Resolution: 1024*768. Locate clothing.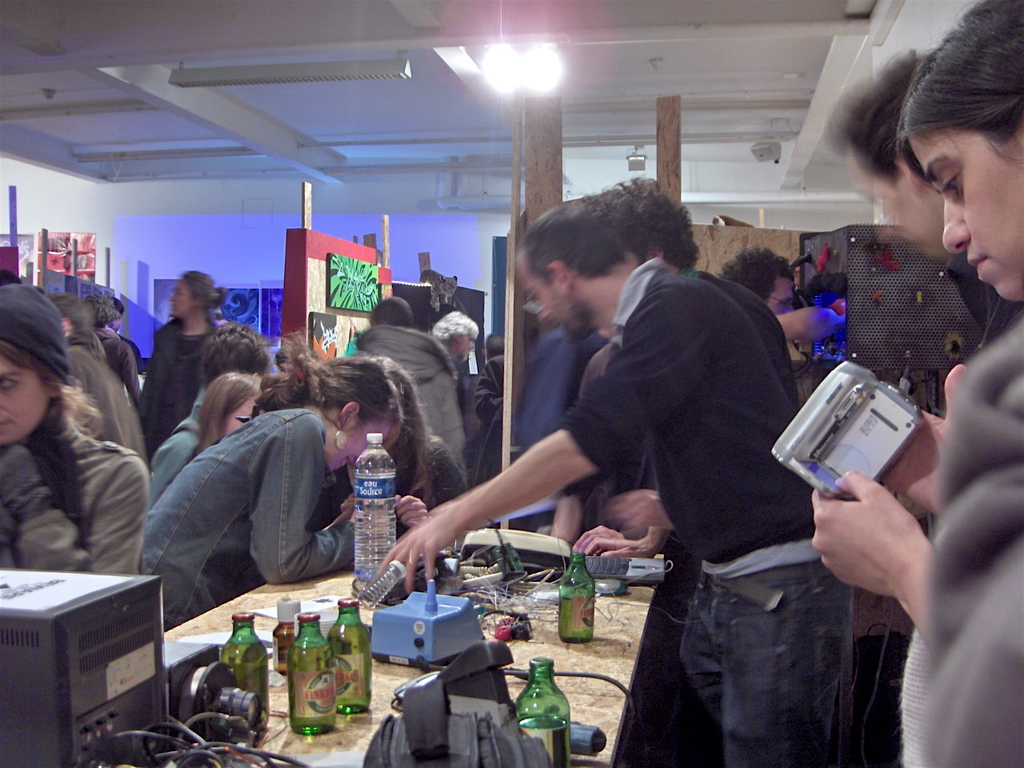
BBox(539, 302, 803, 552).
